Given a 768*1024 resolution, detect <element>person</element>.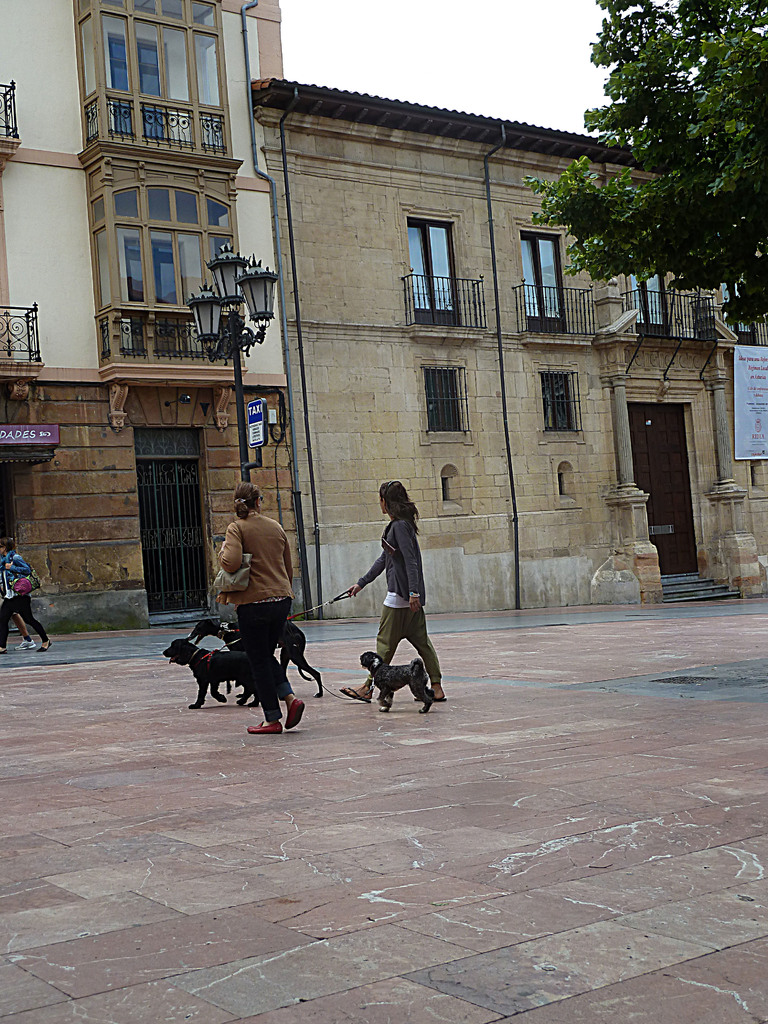
bbox=(356, 462, 439, 727).
